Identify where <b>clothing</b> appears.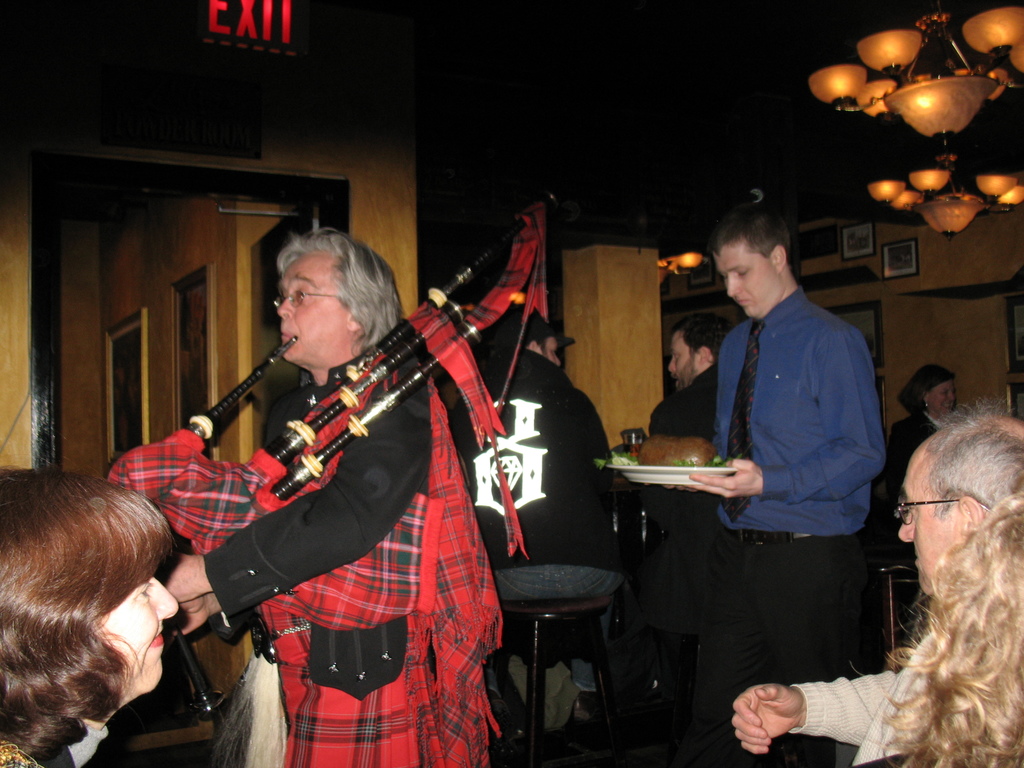
Appears at pyautogui.locateOnScreen(796, 623, 943, 767).
